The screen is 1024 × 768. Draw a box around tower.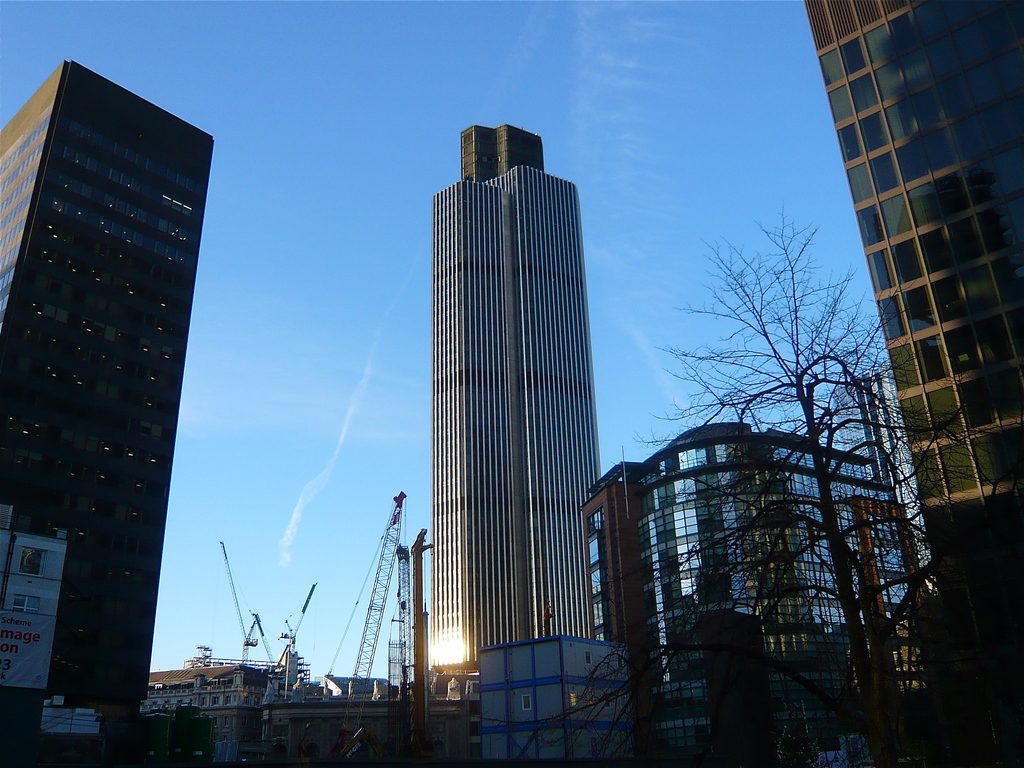
x1=156, y1=650, x2=256, y2=765.
